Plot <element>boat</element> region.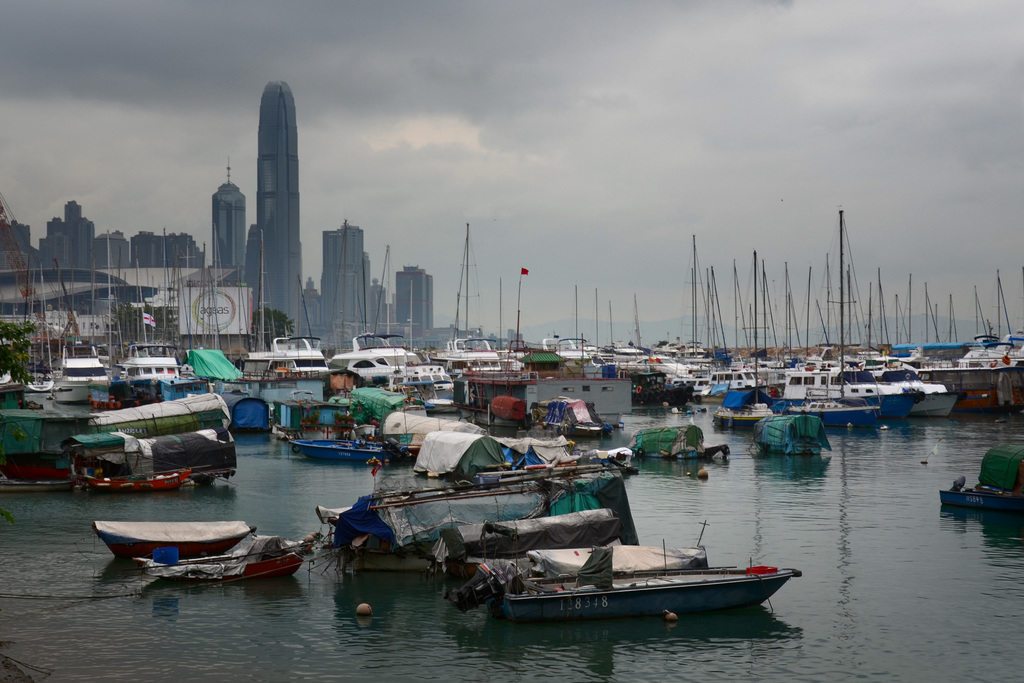
Plotted at x1=51 y1=336 x2=113 y2=404.
